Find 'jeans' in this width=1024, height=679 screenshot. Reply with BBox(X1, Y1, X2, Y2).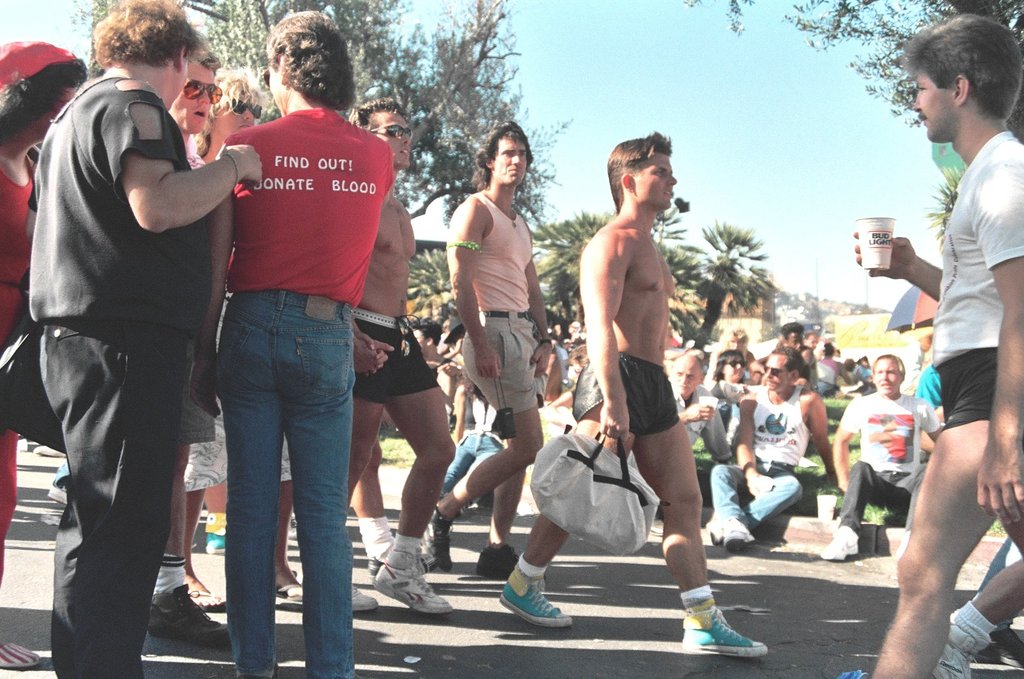
BBox(222, 283, 360, 678).
